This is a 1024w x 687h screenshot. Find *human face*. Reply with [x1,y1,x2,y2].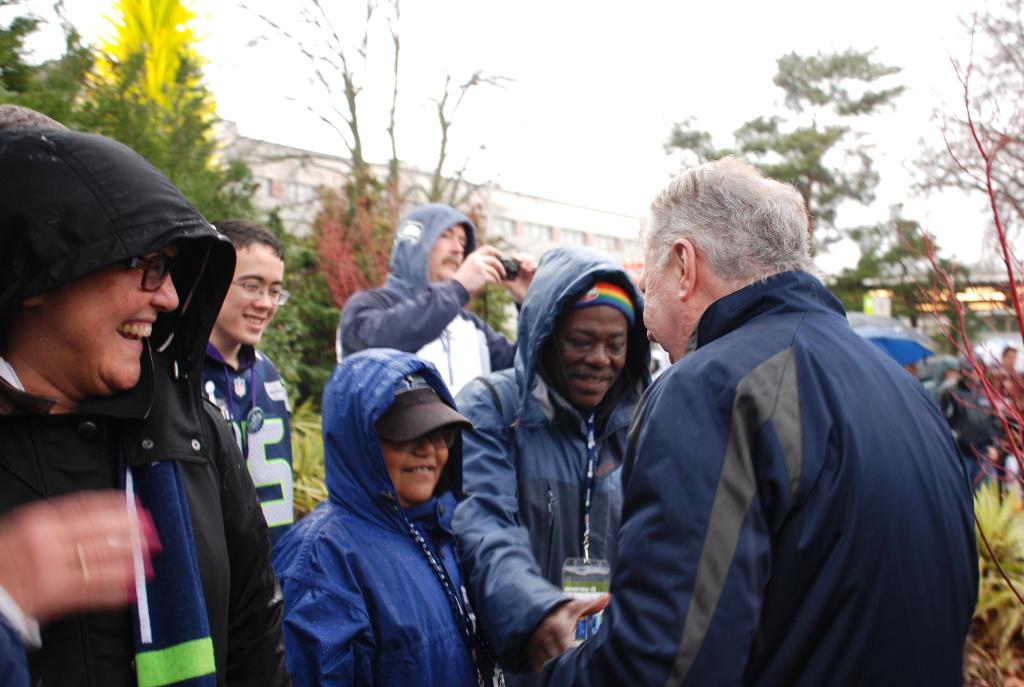
[1005,348,1016,369].
